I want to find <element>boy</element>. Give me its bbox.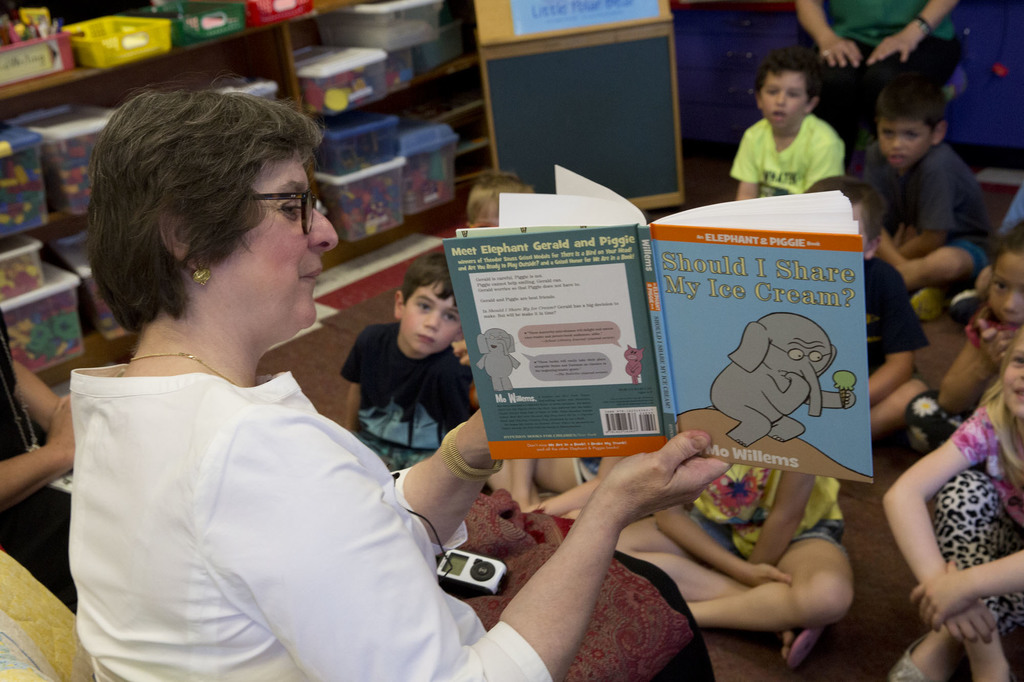
860,78,997,321.
